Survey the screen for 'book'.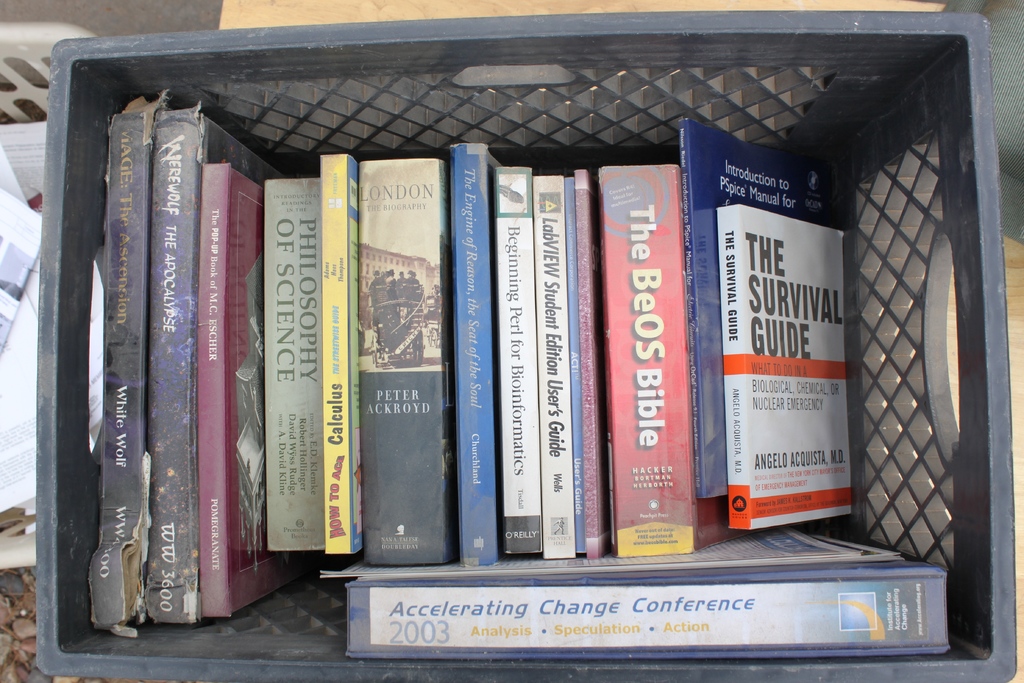
Survey found: box(575, 173, 606, 556).
